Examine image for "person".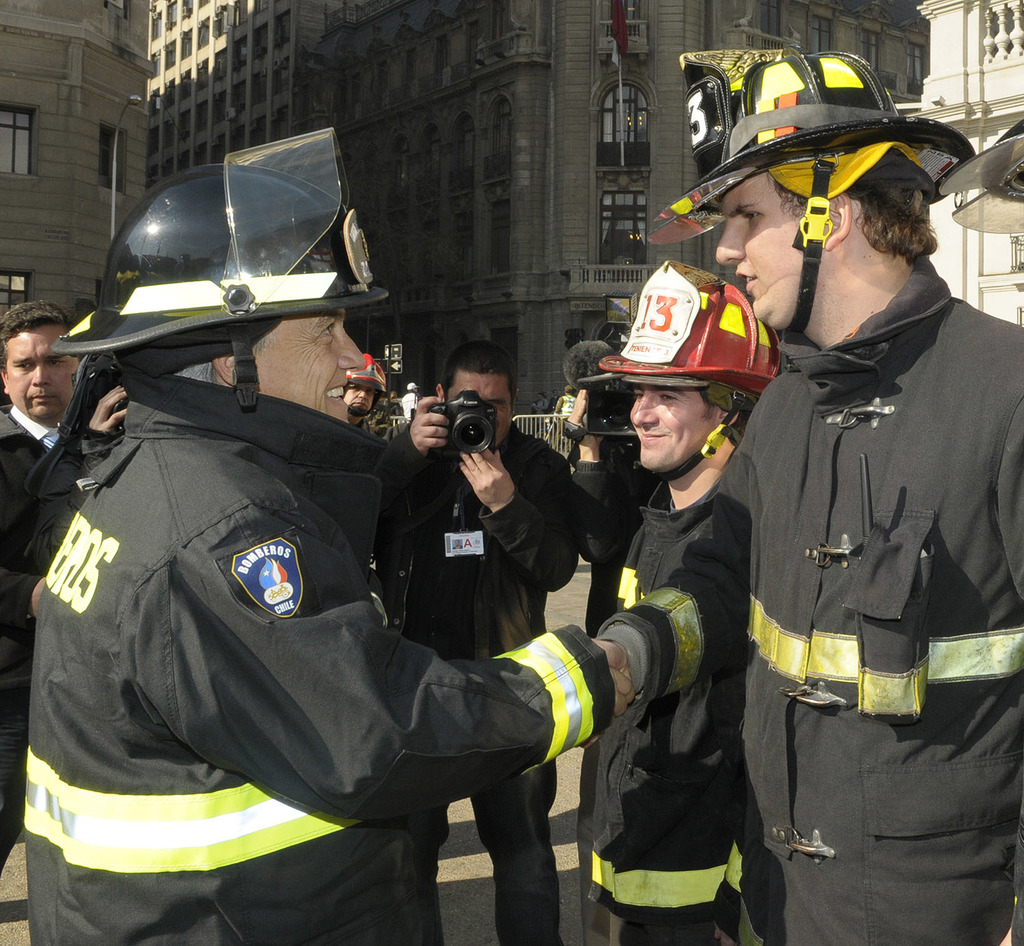
Examination result: left=341, top=352, right=385, bottom=428.
